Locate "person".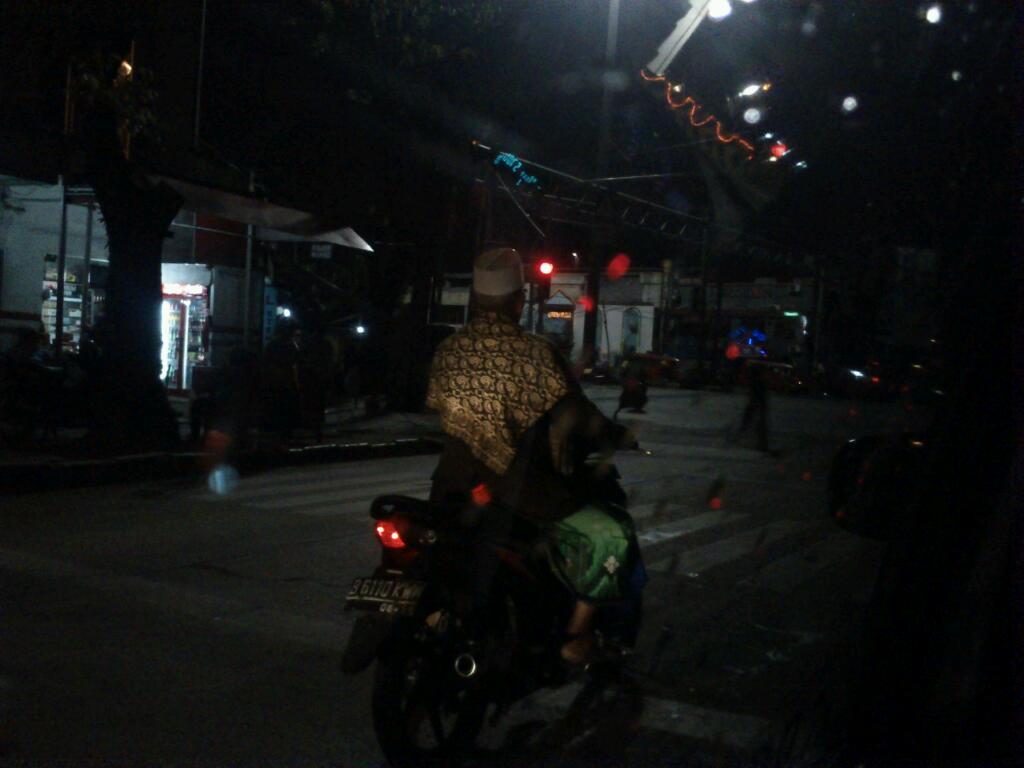
Bounding box: l=419, t=231, r=641, b=668.
